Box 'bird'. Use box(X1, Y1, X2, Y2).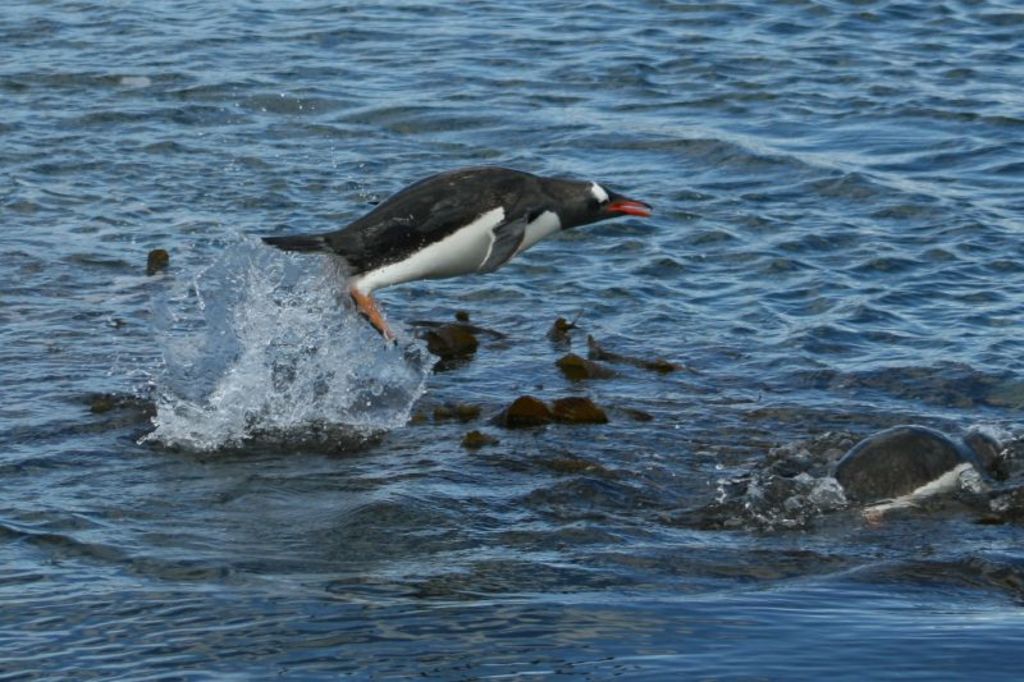
box(256, 163, 645, 328).
